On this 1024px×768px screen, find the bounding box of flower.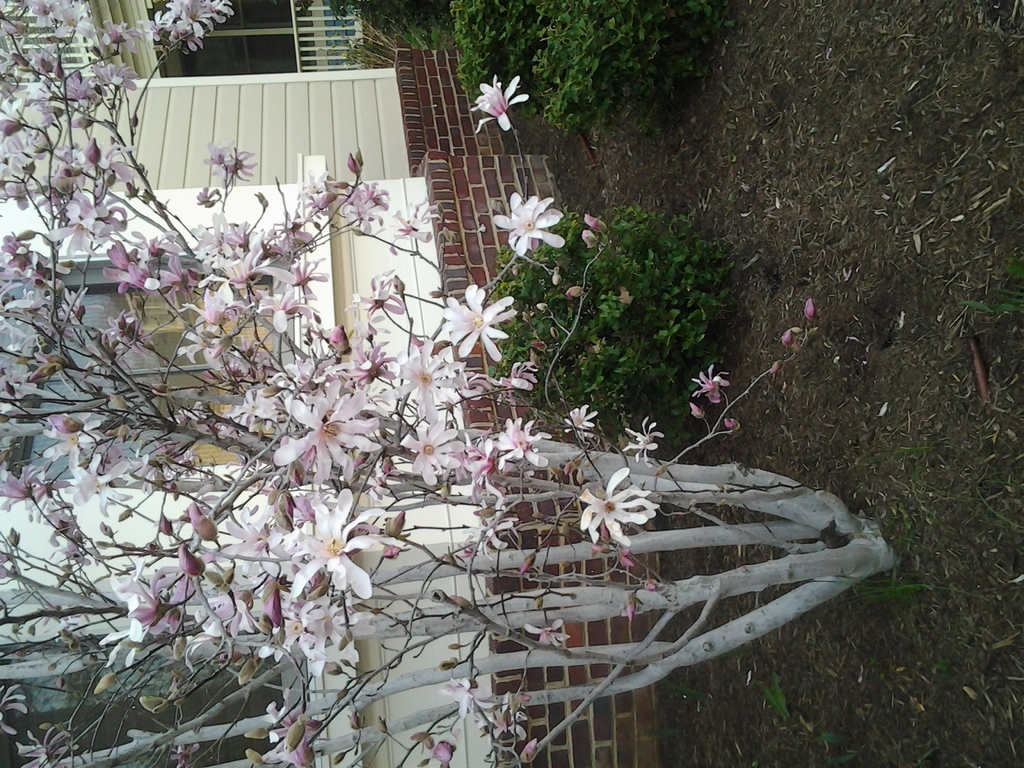
Bounding box: bbox=(580, 470, 664, 545).
